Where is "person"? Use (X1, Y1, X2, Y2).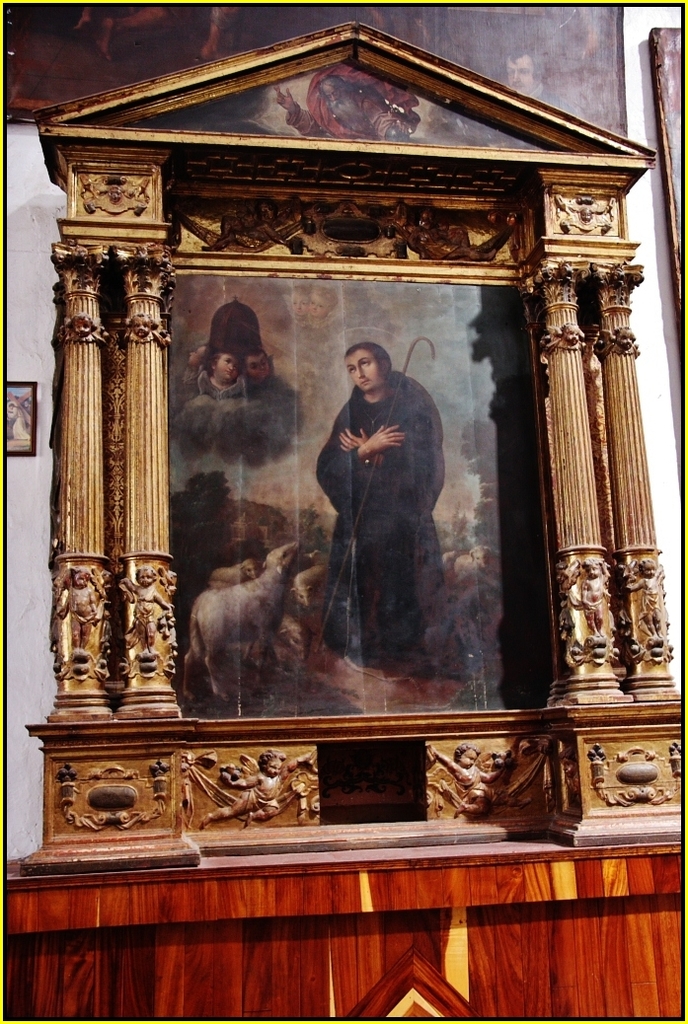
(310, 306, 466, 723).
